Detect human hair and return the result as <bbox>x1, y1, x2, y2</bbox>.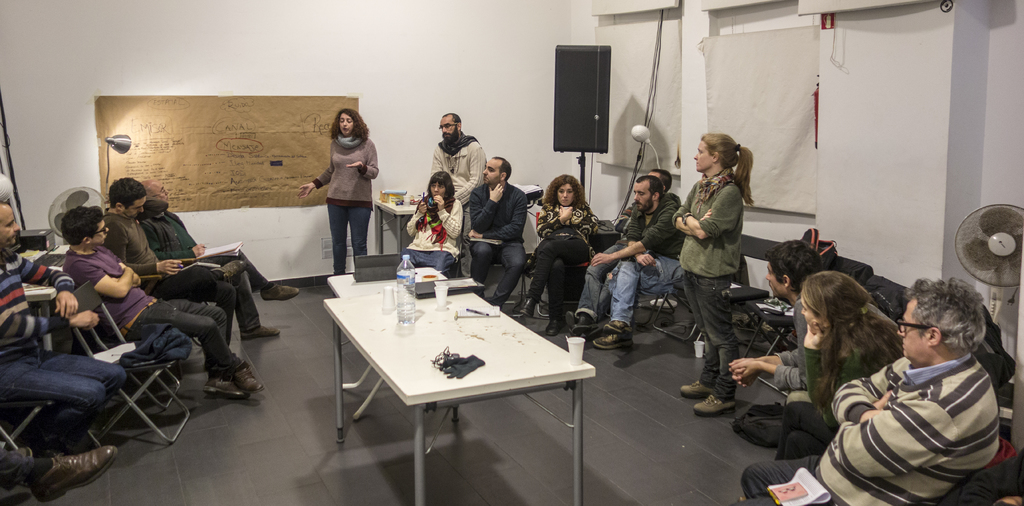
<bbox>636, 171, 663, 196</bbox>.
